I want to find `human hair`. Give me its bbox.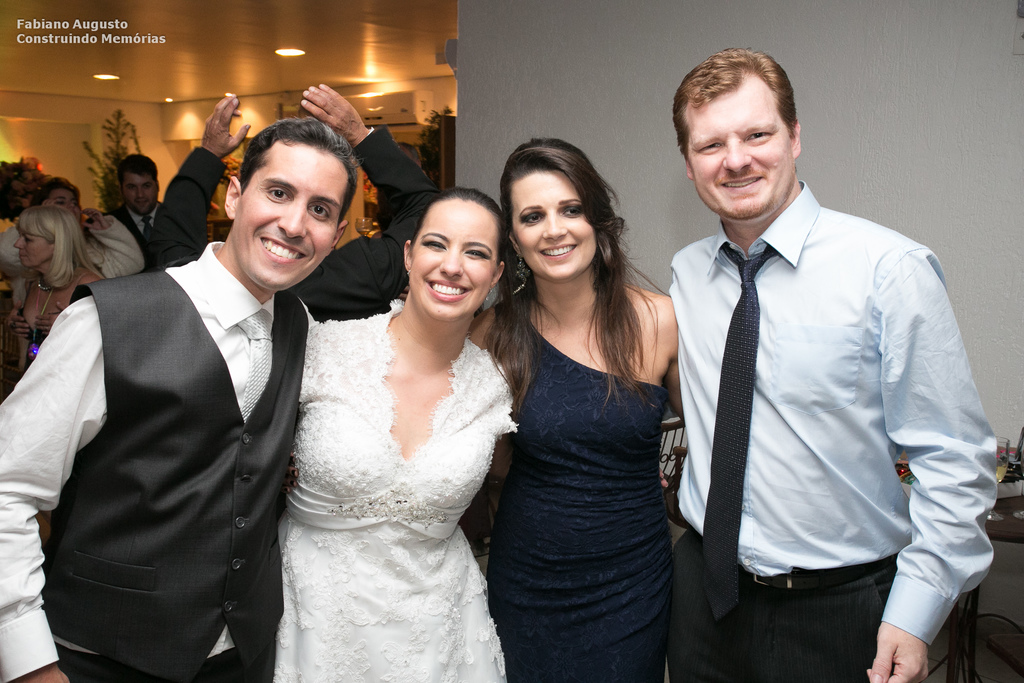
<bbox>501, 136, 652, 414</bbox>.
